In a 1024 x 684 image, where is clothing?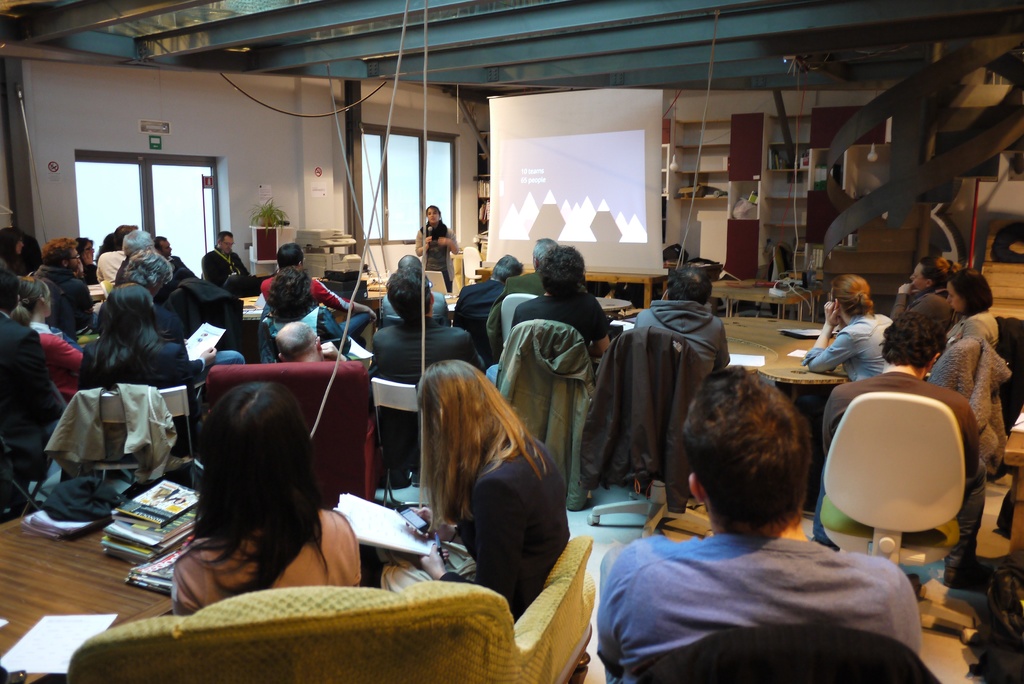
box=[74, 338, 246, 460].
